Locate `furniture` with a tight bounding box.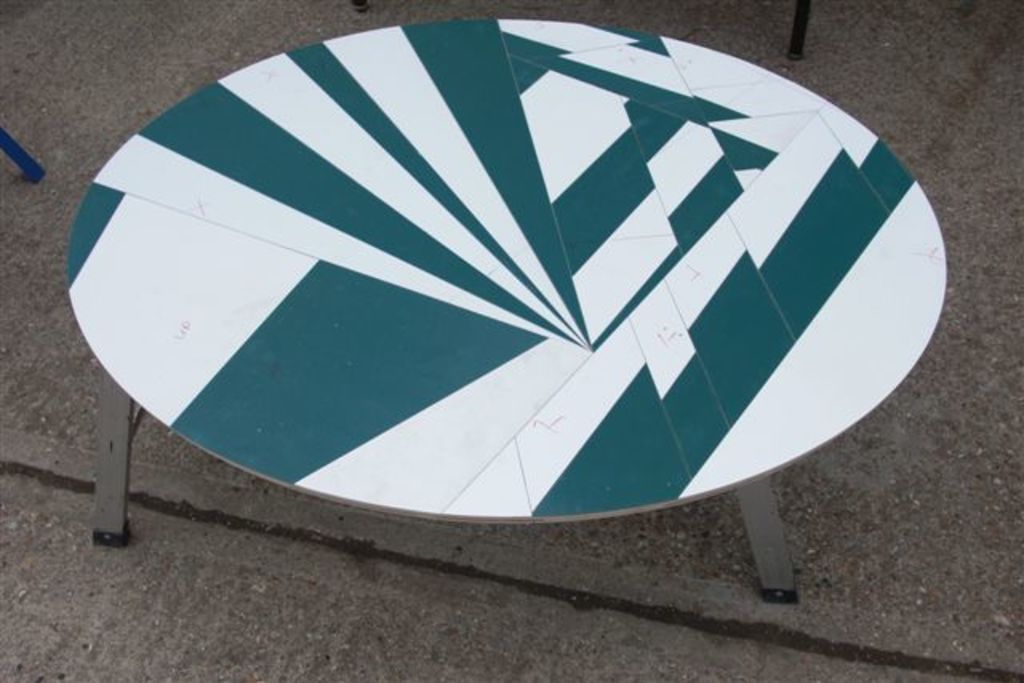
crop(66, 14, 947, 608).
